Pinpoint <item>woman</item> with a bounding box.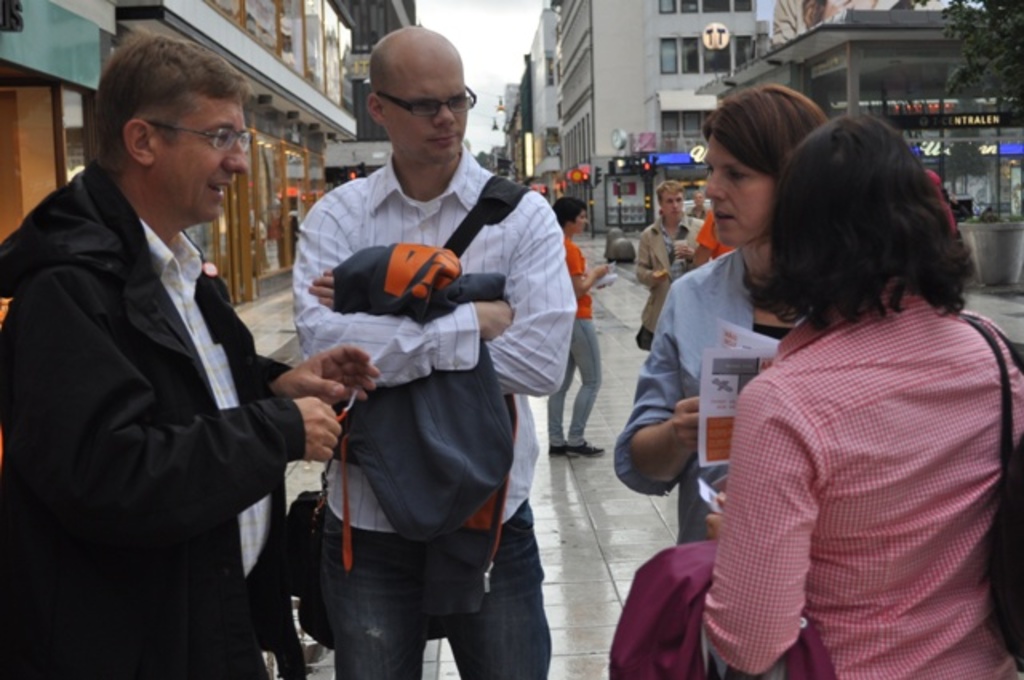
x1=645 y1=102 x2=994 y2=679.
